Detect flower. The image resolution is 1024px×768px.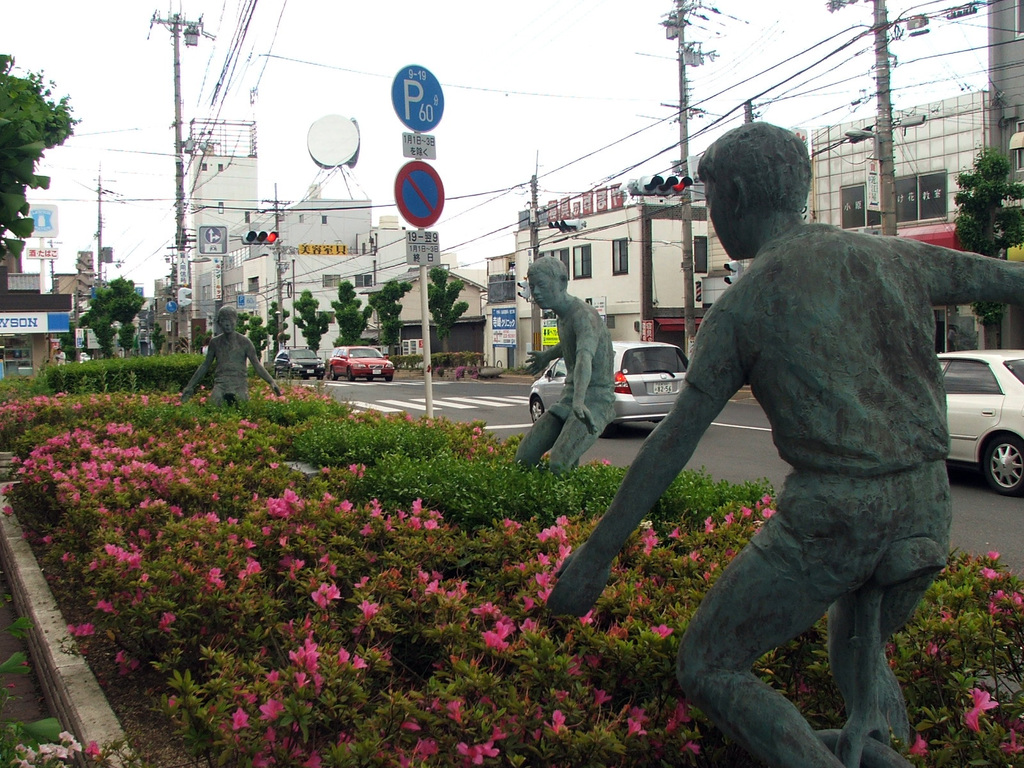
detection(404, 515, 421, 531).
